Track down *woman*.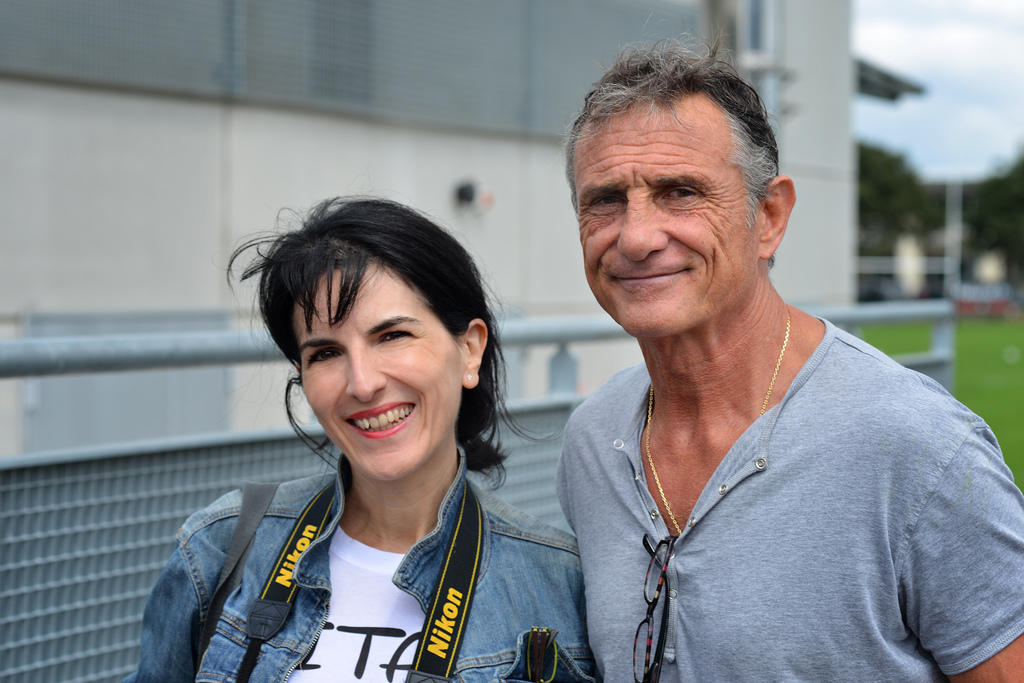
Tracked to [127,188,605,682].
